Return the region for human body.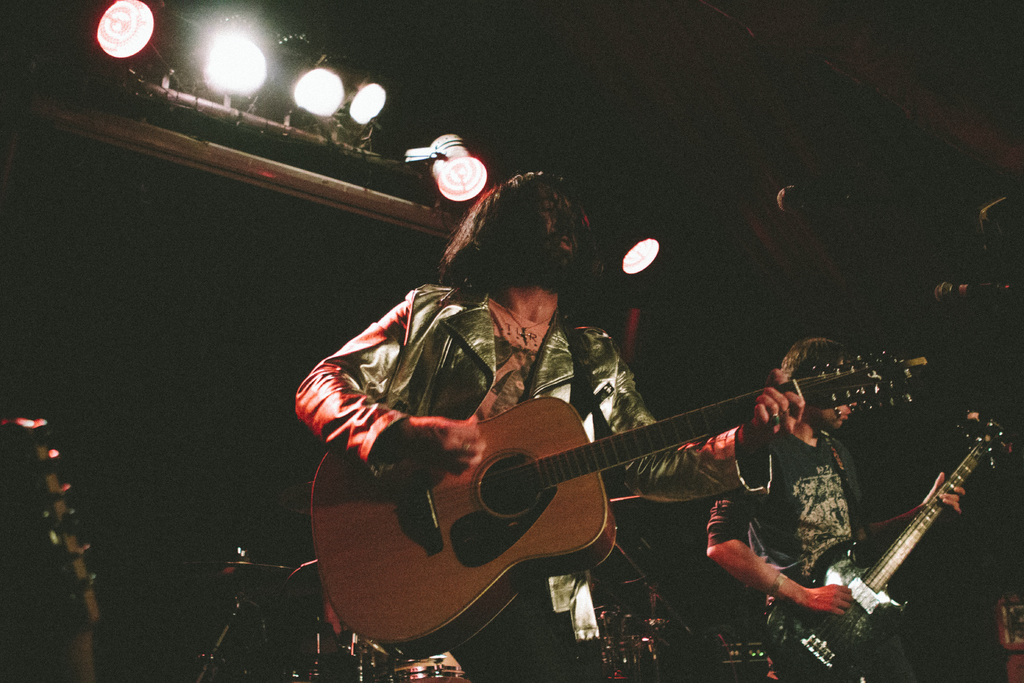
{"left": 292, "top": 184, "right": 803, "bottom": 682}.
